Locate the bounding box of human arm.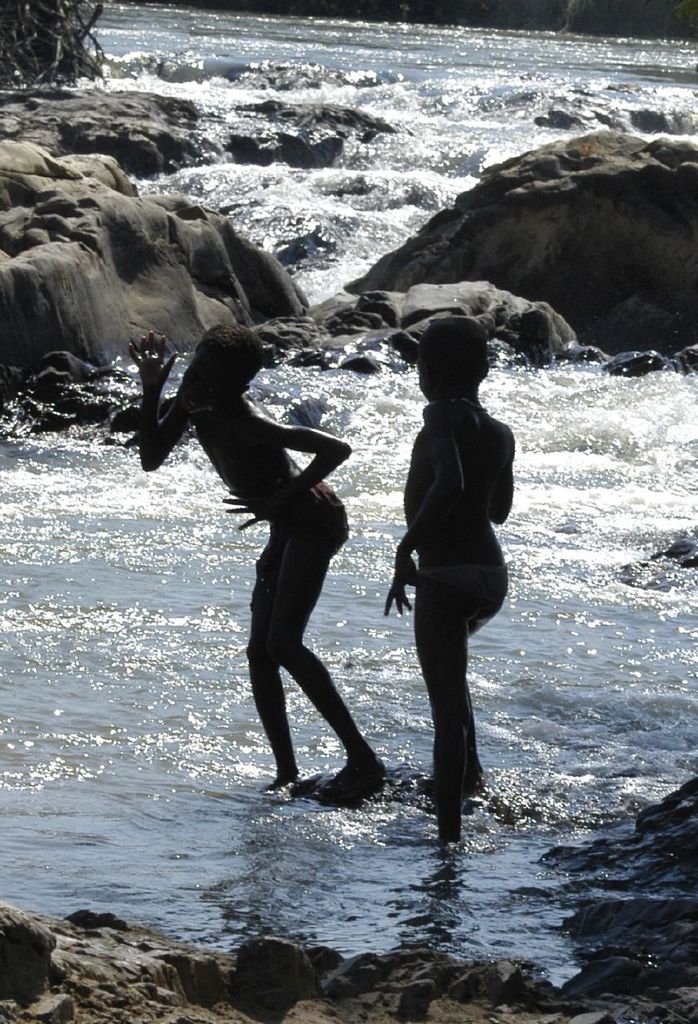
Bounding box: 464,420,511,530.
